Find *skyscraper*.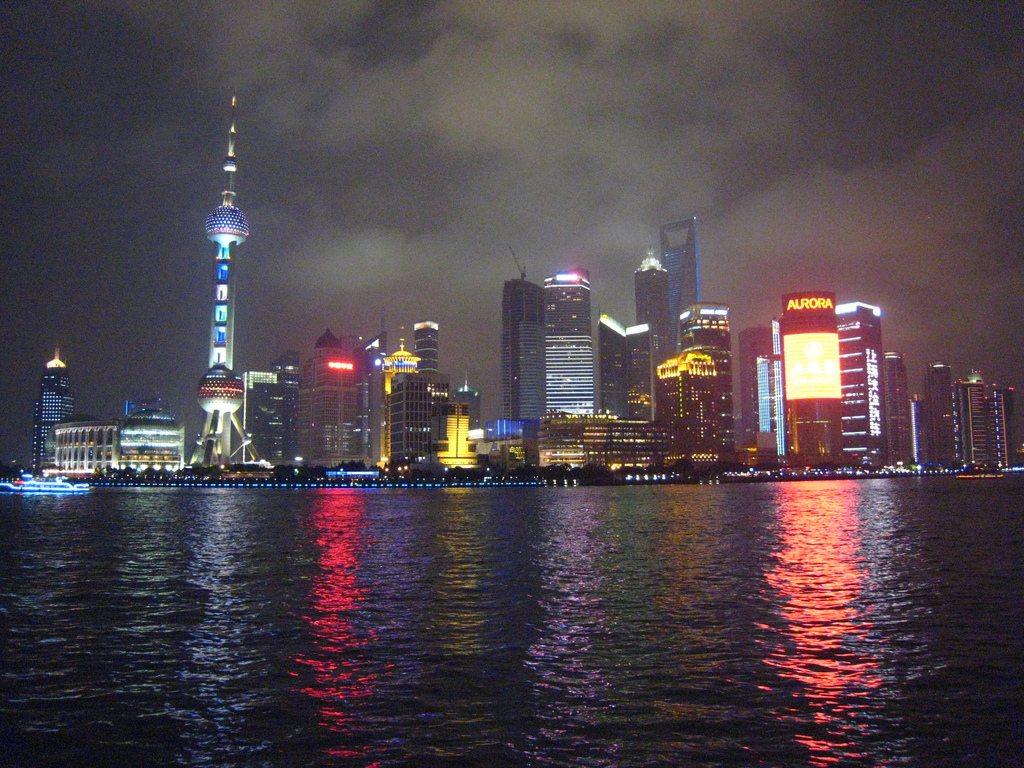
x1=634 y1=249 x2=678 y2=372.
